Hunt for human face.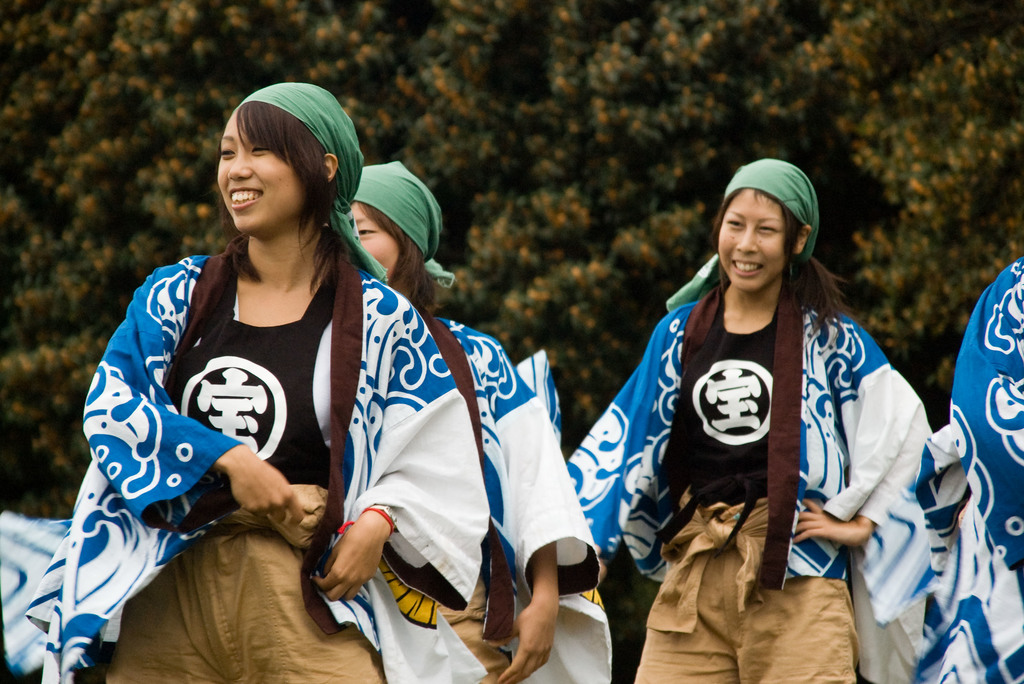
Hunted down at box=[349, 201, 400, 275].
